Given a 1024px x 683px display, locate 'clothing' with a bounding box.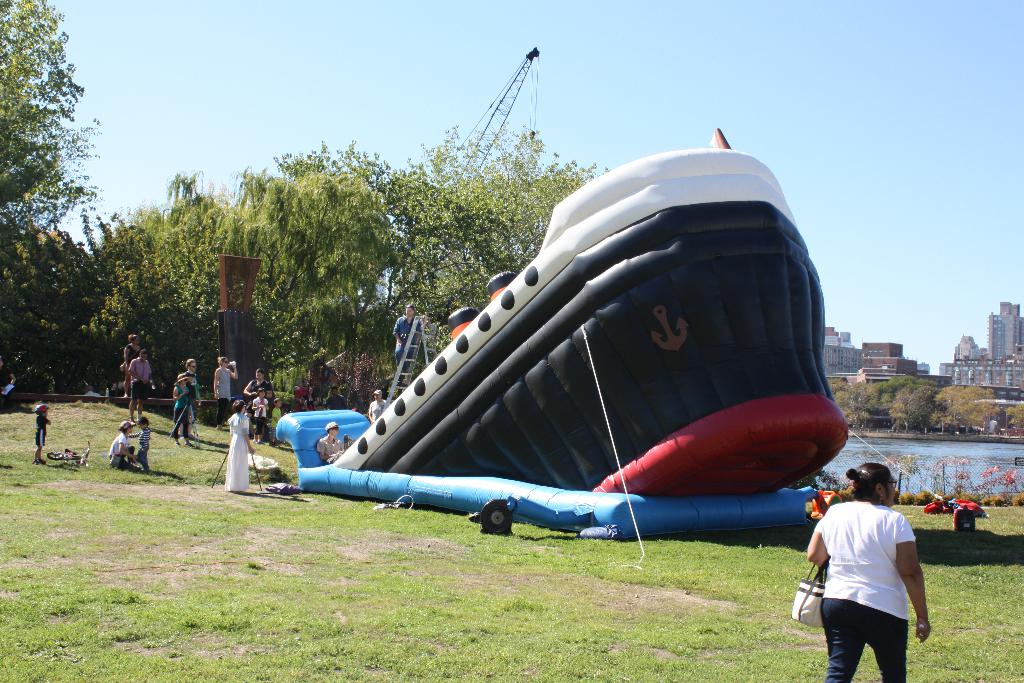
Located: x1=228, y1=409, x2=253, y2=493.
